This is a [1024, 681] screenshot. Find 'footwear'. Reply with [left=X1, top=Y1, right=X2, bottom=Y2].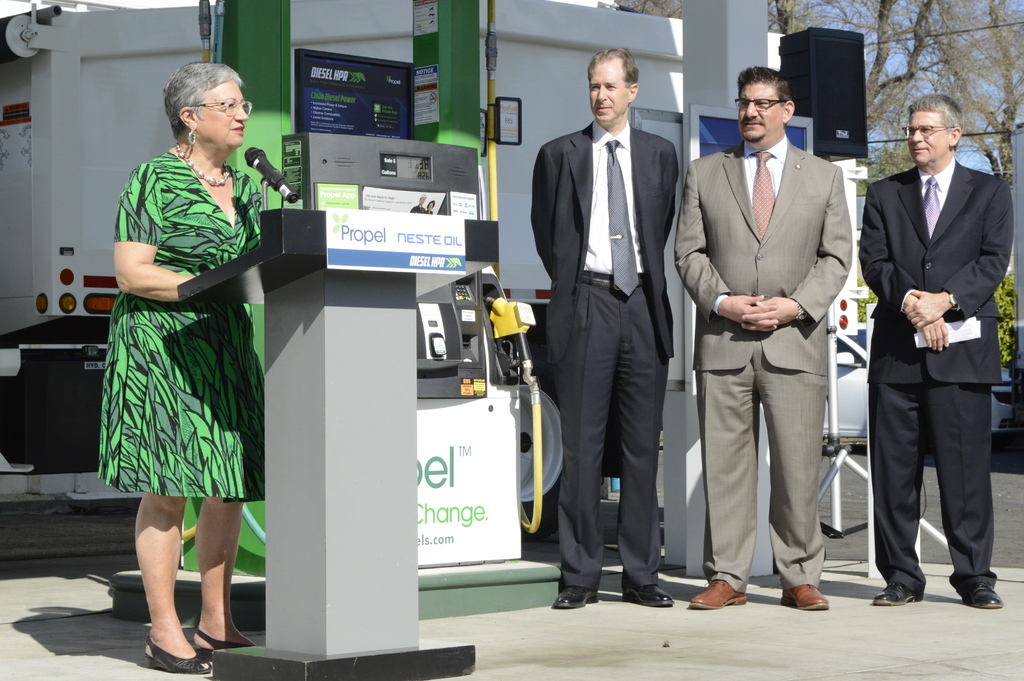
[left=621, top=582, right=676, bottom=608].
